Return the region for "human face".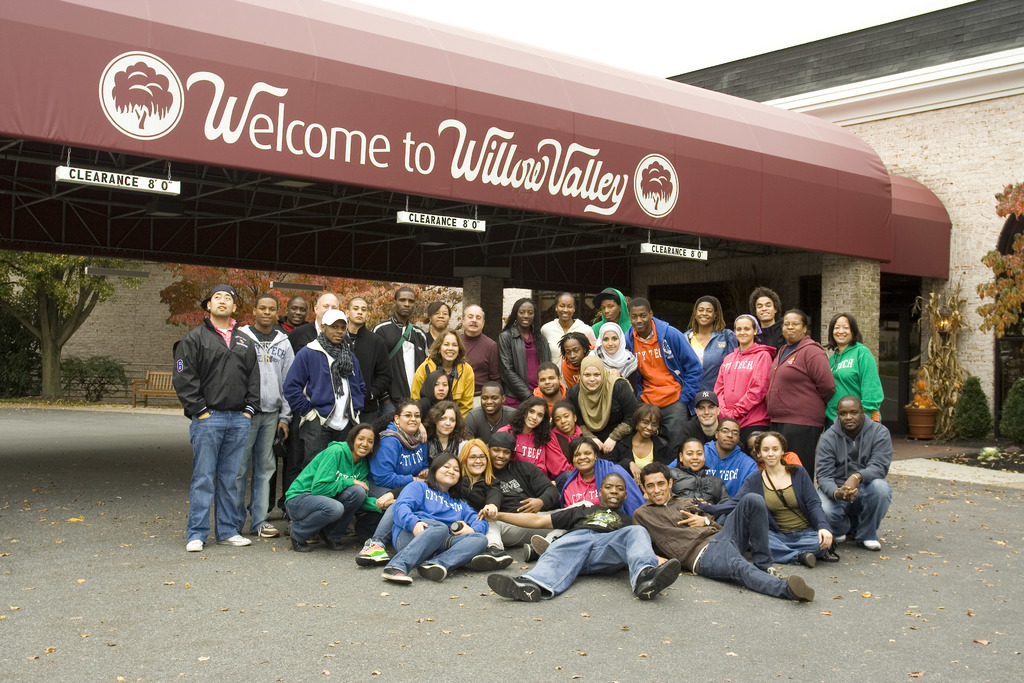
bbox=[556, 408, 572, 432].
